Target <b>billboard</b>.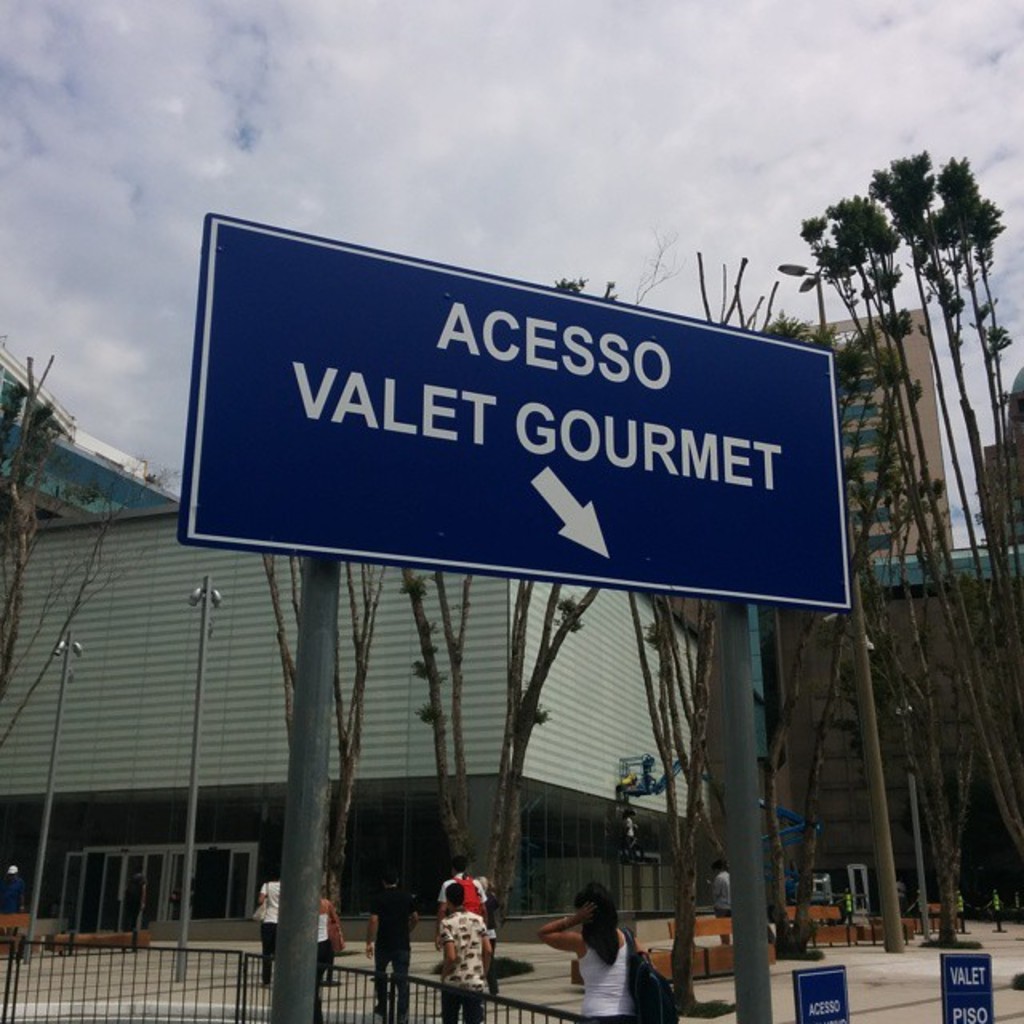
Target region: bbox(198, 229, 867, 648).
